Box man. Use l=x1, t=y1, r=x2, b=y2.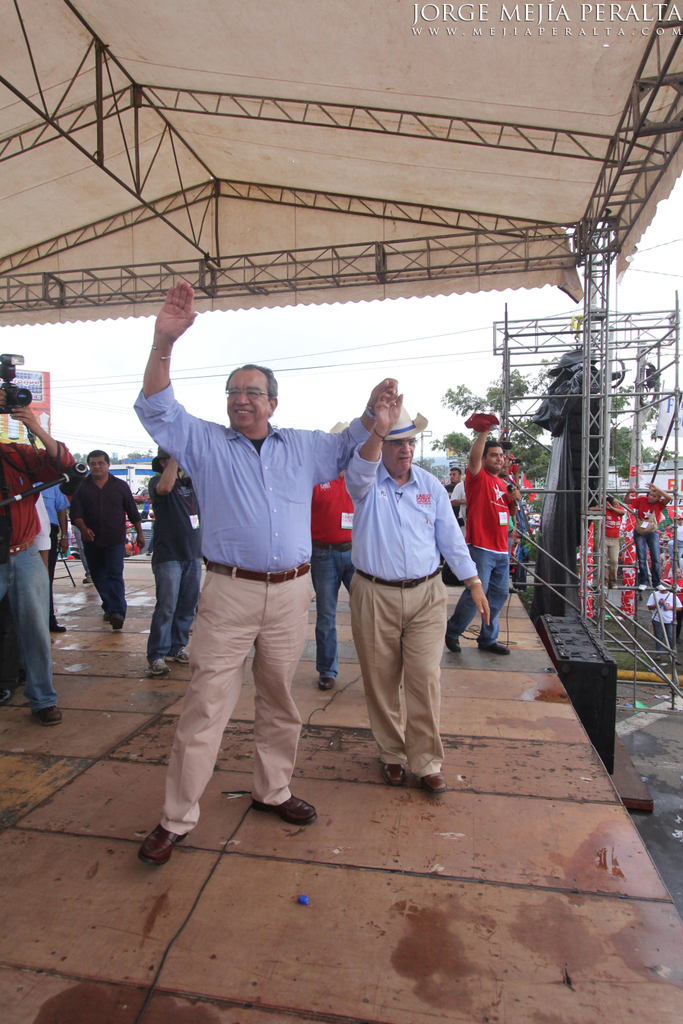
l=339, t=392, r=494, b=800.
